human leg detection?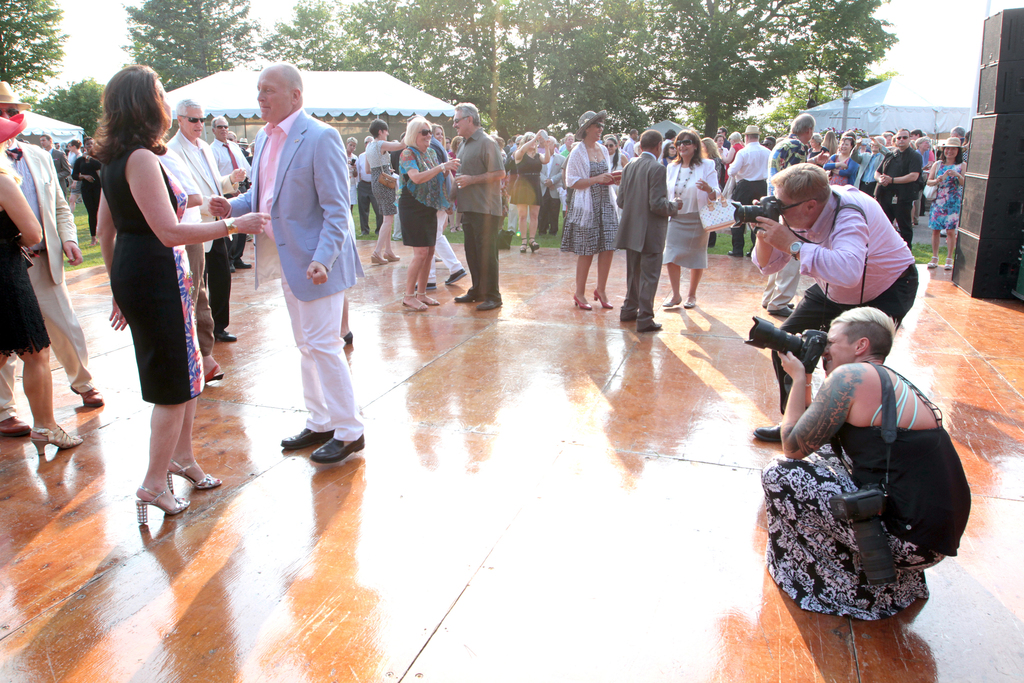
x1=591 y1=250 x2=610 y2=306
